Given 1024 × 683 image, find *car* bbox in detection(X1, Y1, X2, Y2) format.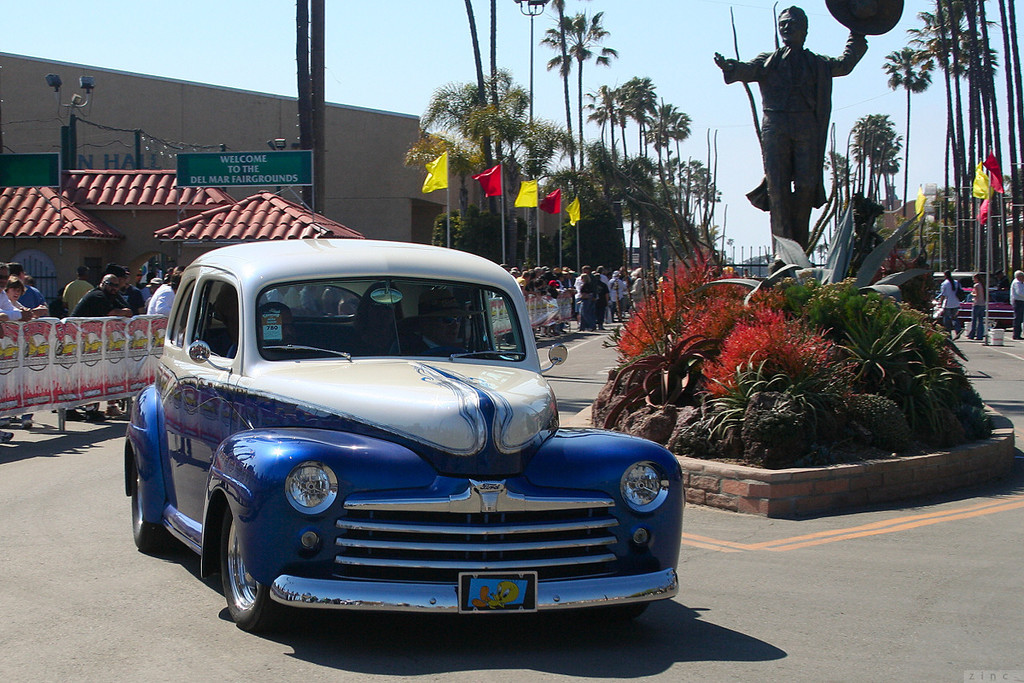
detection(121, 234, 682, 632).
